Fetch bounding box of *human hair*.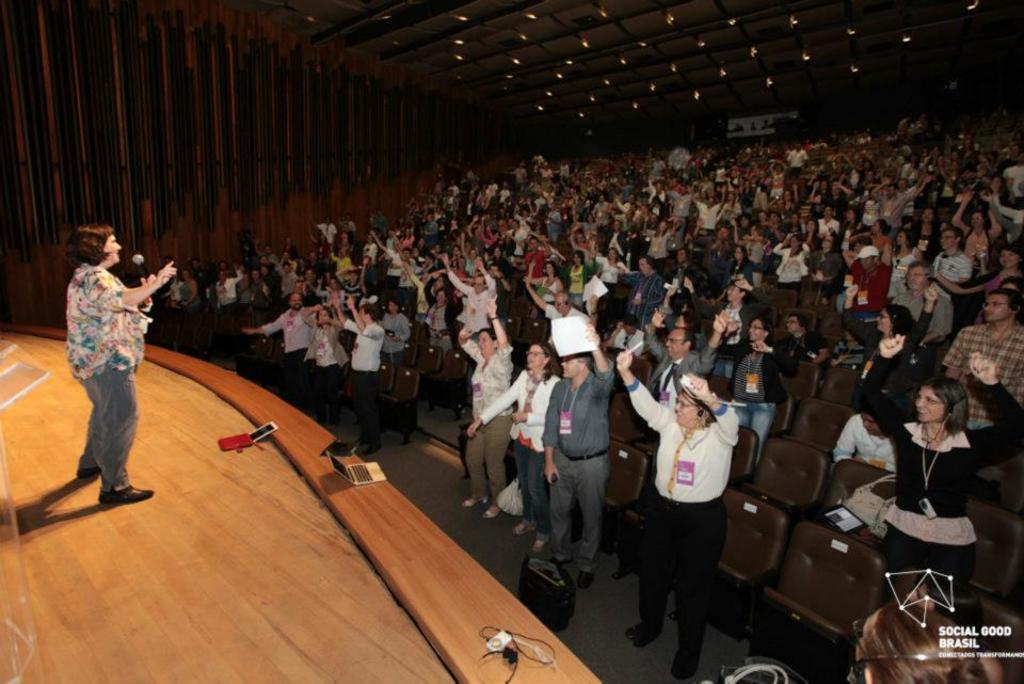
Bbox: 525/340/561/382.
